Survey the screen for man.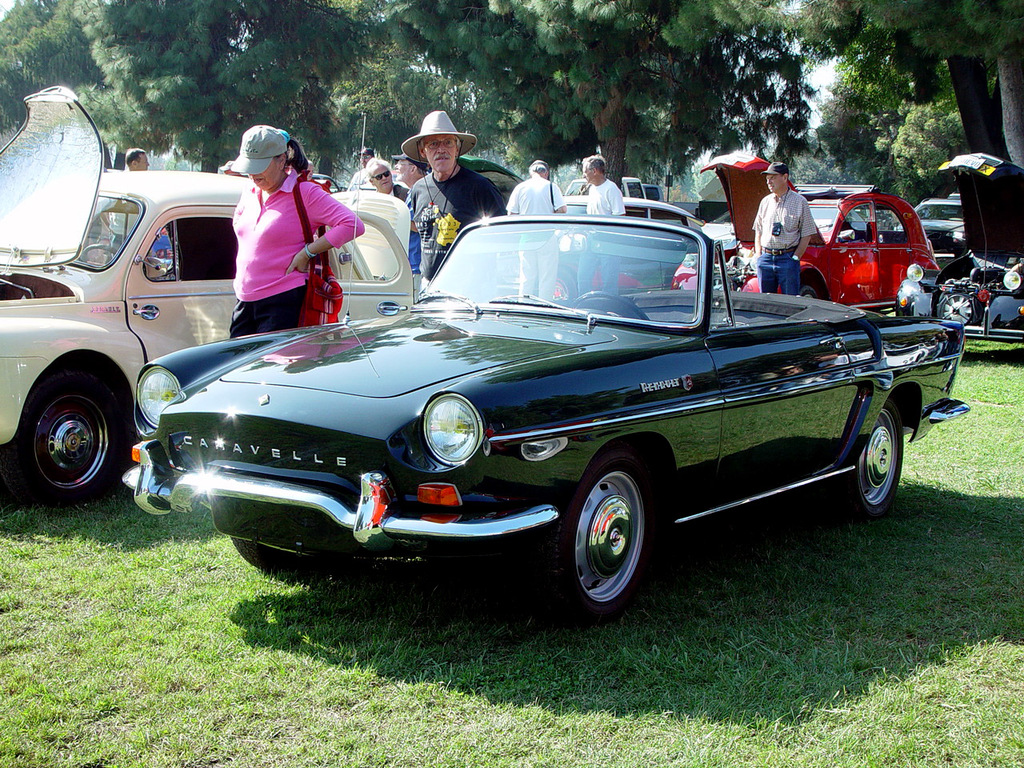
Survey found: [x1=362, y1=157, x2=408, y2=210].
